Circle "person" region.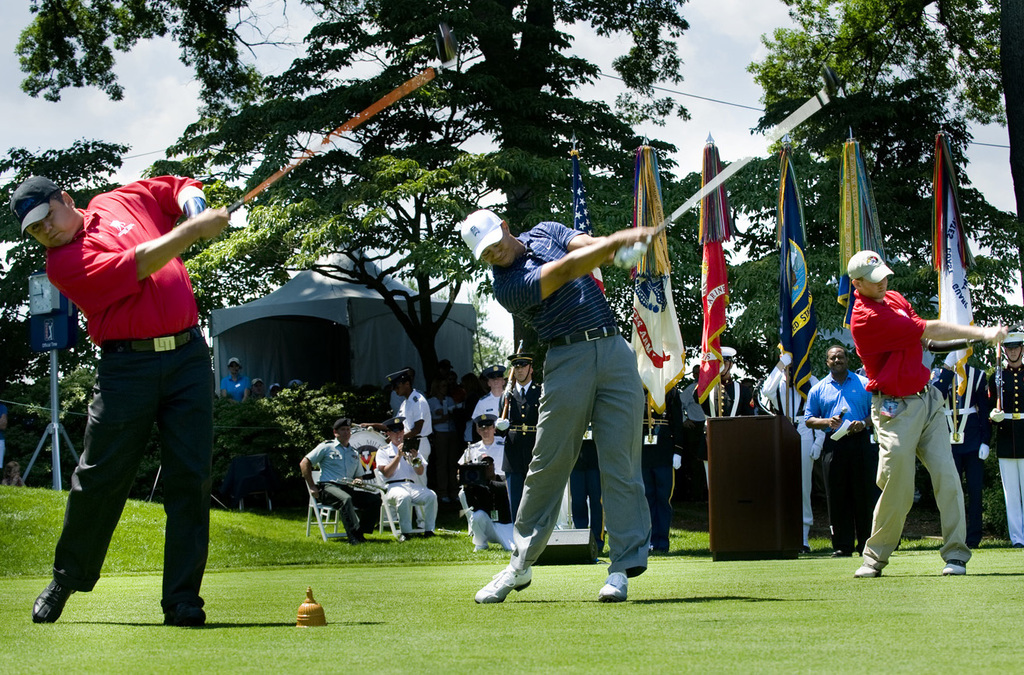
Region: <bbox>497, 354, 543, 527</bbox>.
